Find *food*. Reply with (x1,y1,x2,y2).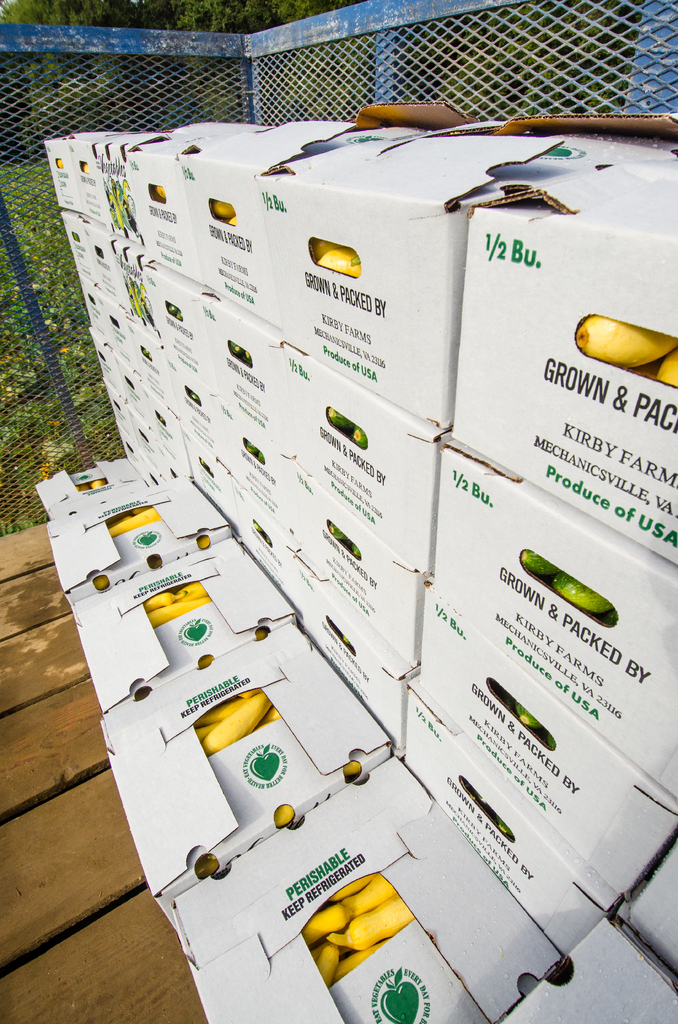
(228,213,239,227).
